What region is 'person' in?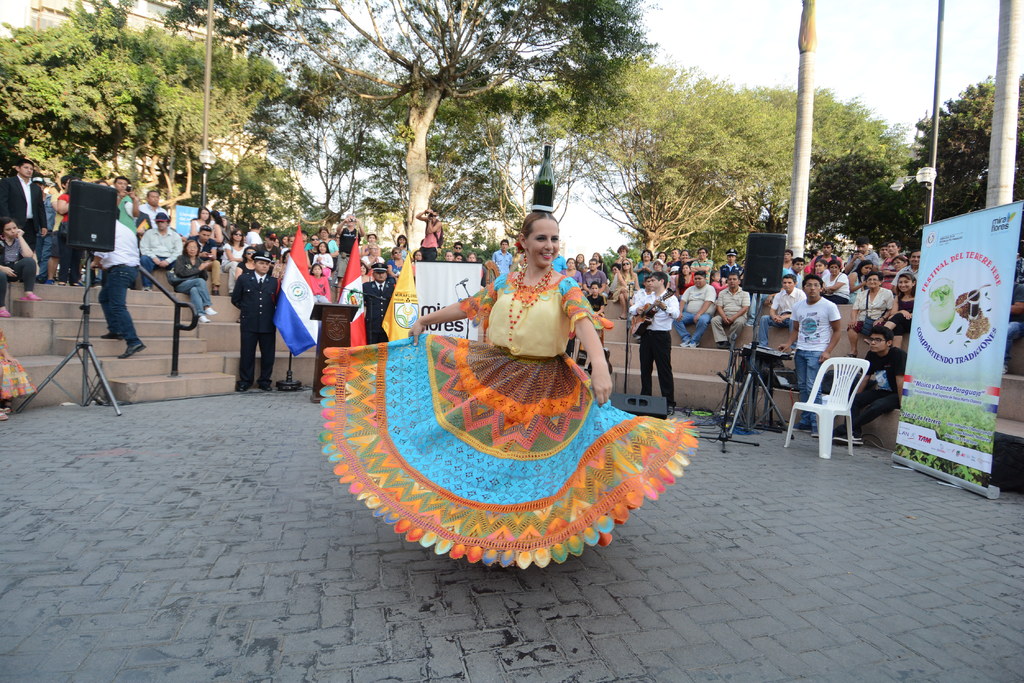
[x1=298, y1=230, x2=310, y2=248].
